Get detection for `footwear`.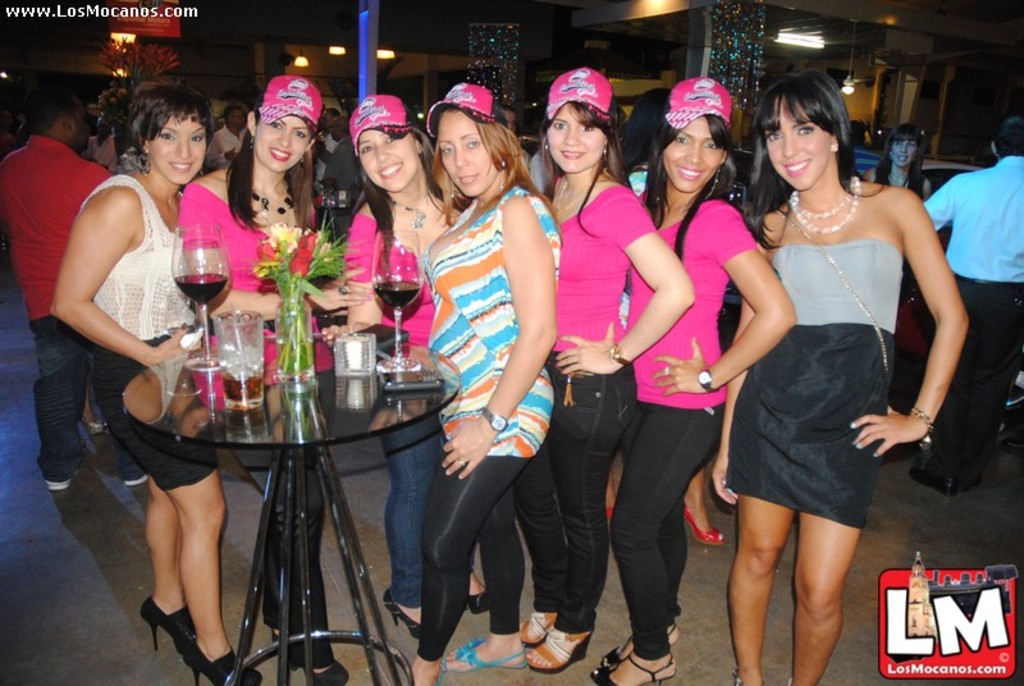
Detection: Rect(470, 593, 485, 616).
